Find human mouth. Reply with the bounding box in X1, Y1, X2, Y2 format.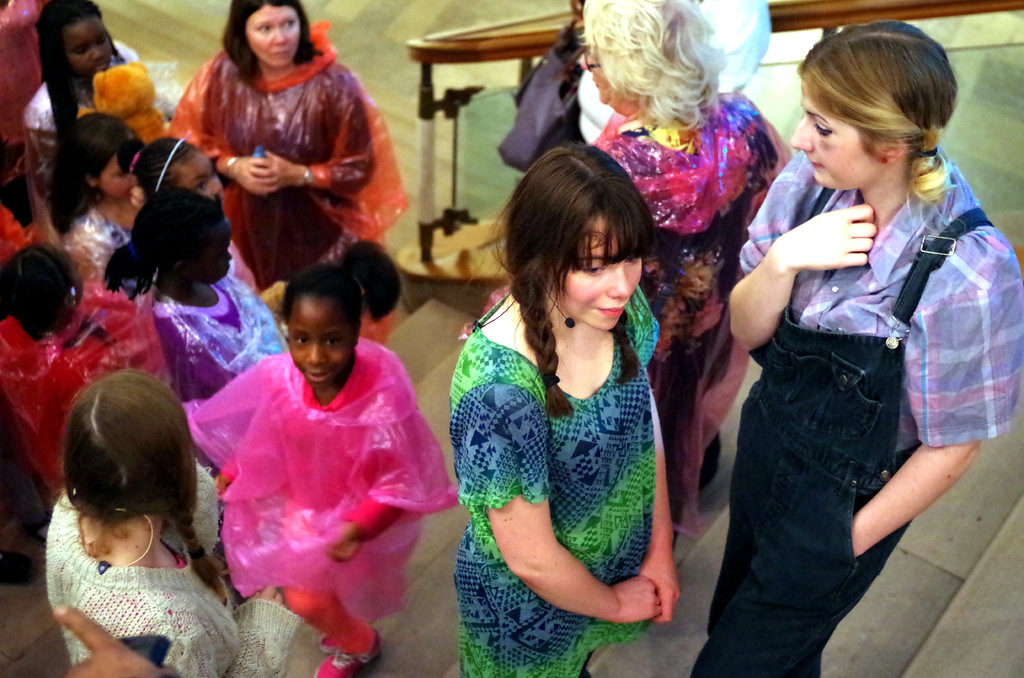
595, 302, 625, 318.
